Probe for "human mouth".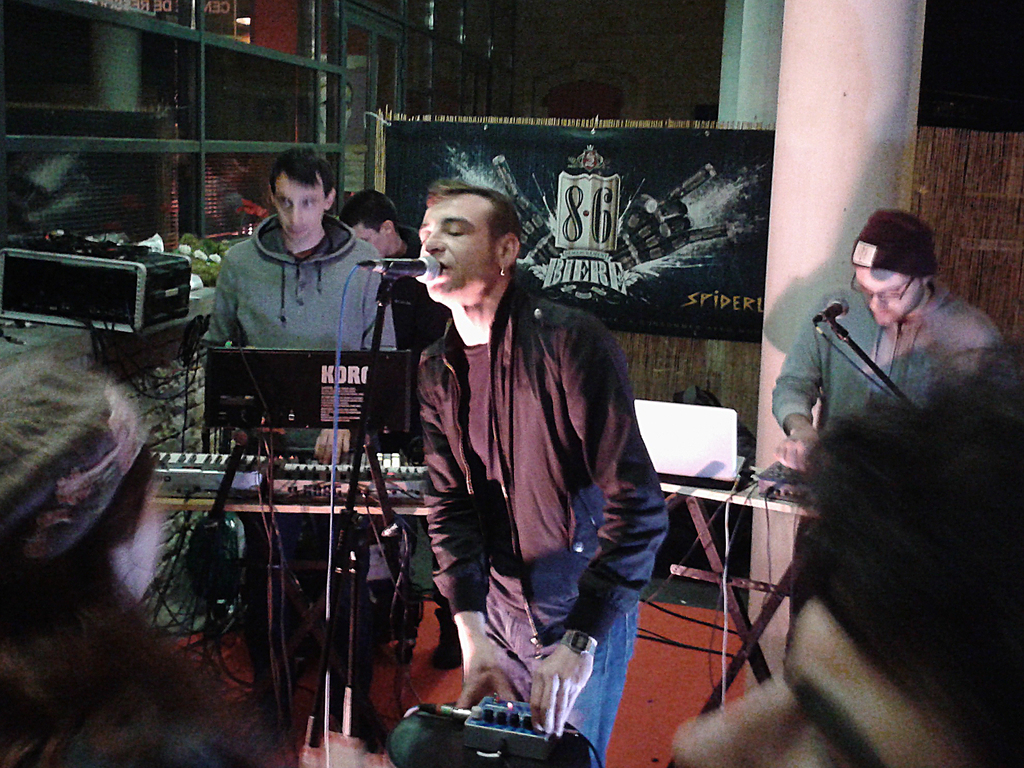
Probe result: x1=432 y1=257 x2=451 y2=275.
